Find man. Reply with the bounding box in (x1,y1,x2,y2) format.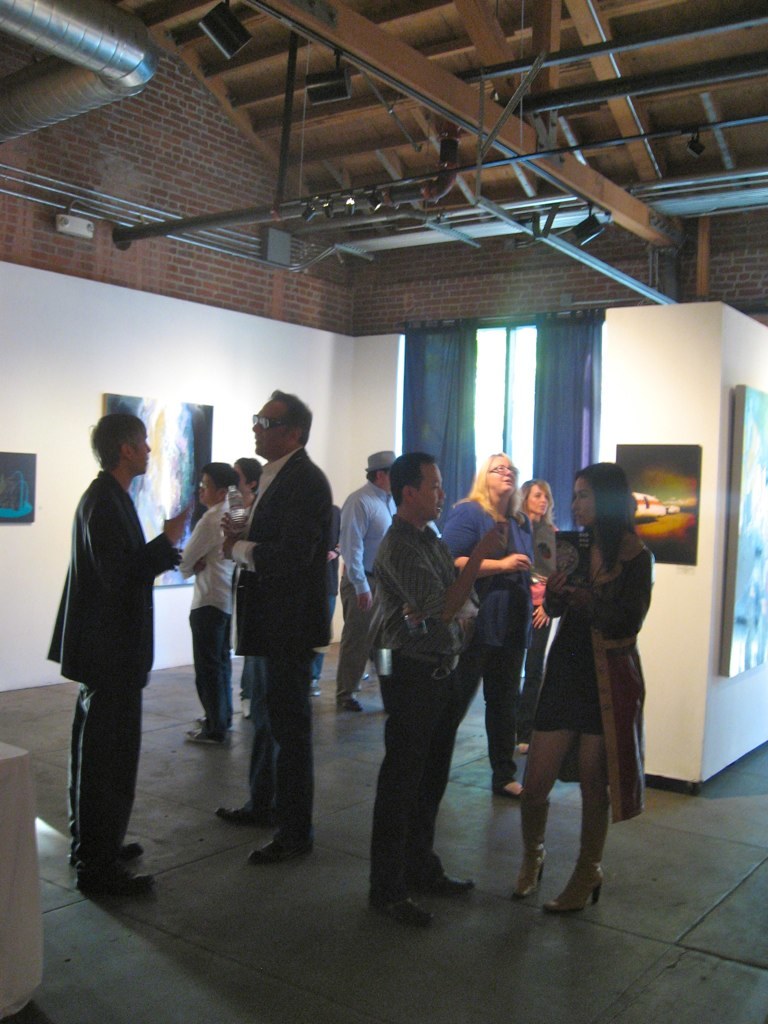
(46,375,192,892).
